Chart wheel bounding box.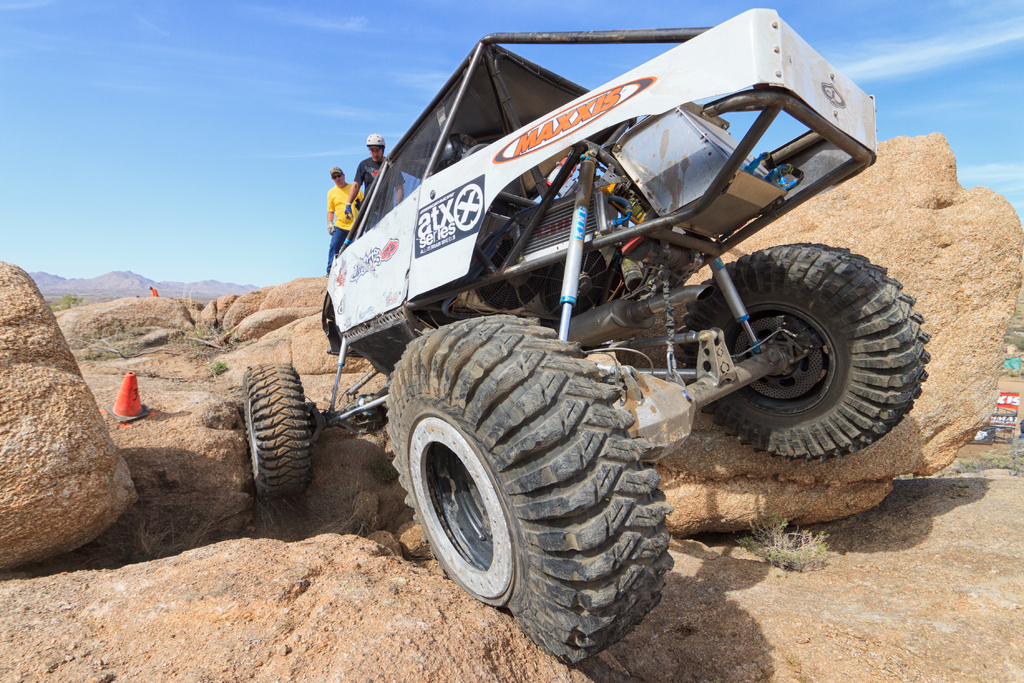
Charted: box(403, 304, 669, 640).
